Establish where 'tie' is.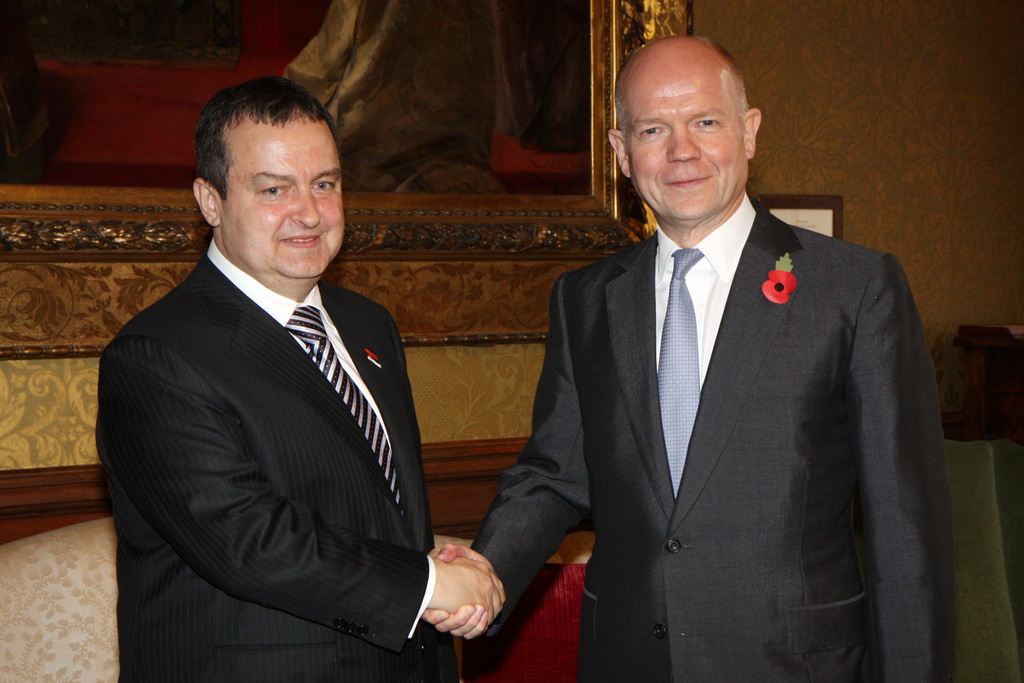
Established at x1=654, y1=244, x2=701, y2=502.
